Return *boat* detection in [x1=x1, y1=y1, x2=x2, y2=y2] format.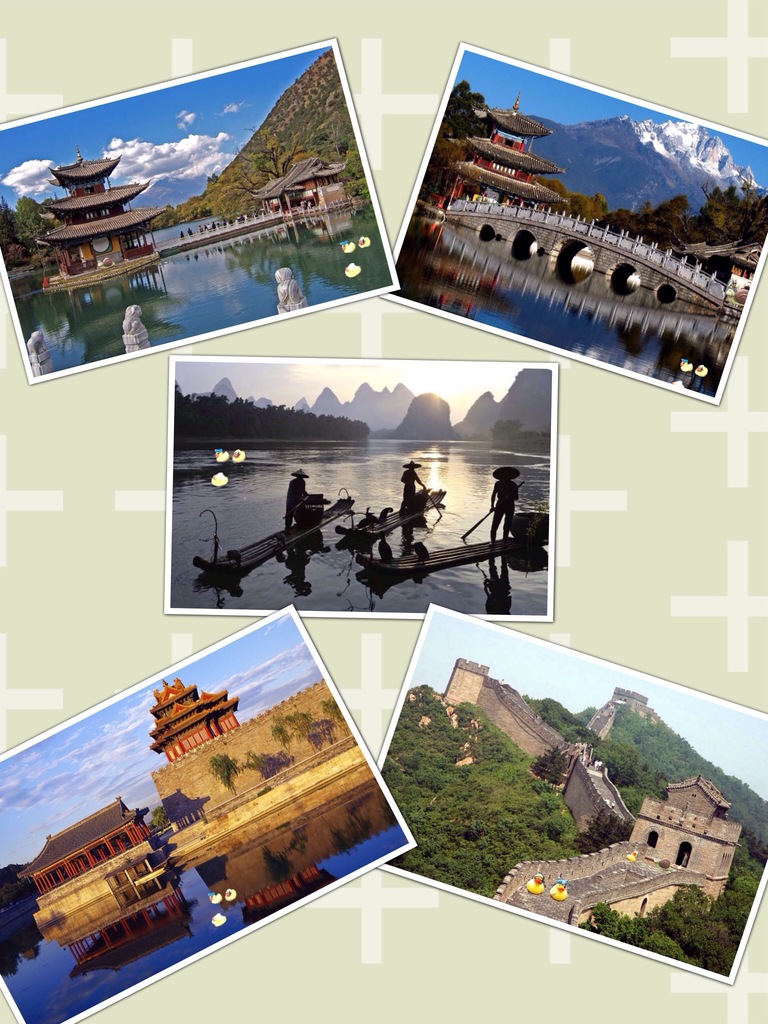
[x1=189, y1=483, x2=356, y2=580].
